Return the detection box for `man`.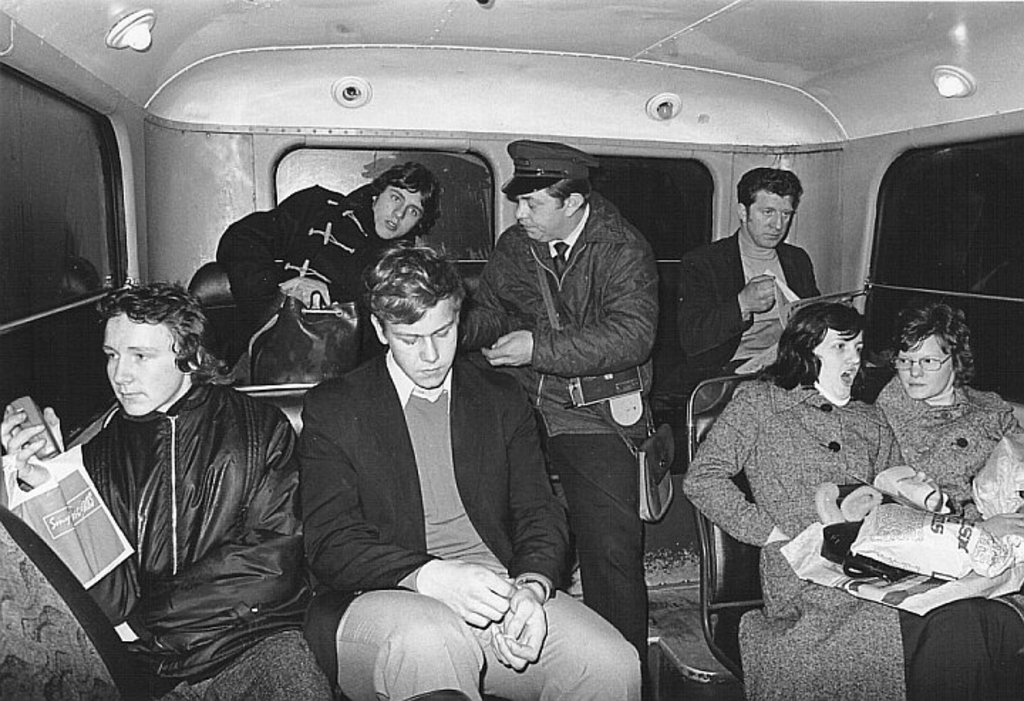
x1=670 y1=166 x2=818 y2=427.
